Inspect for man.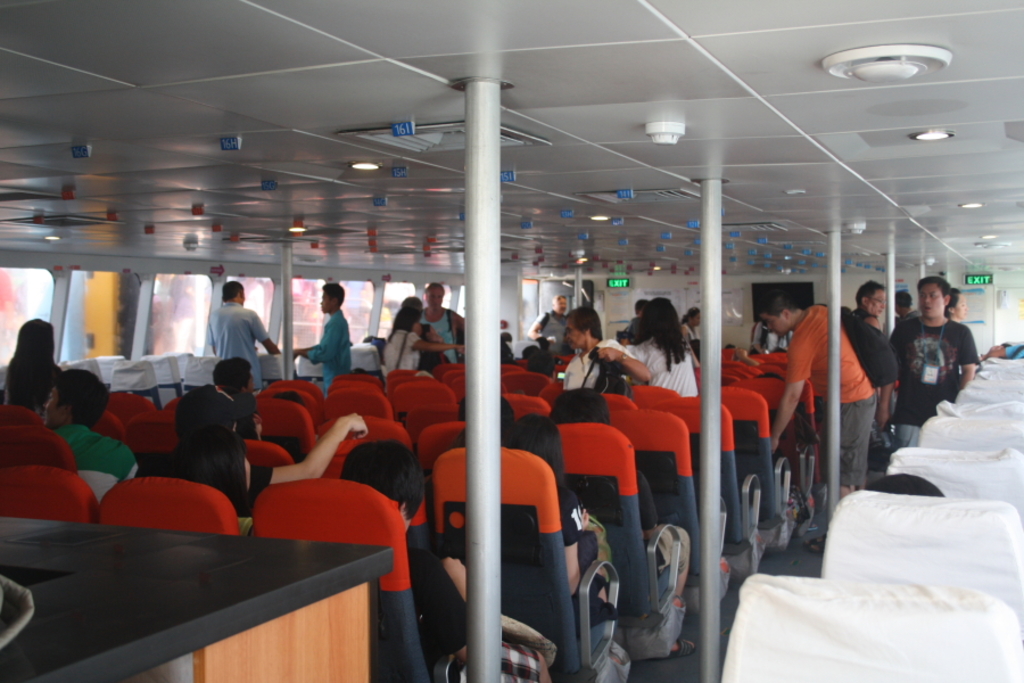
Inspection: box(883, 278, 985, 452).
